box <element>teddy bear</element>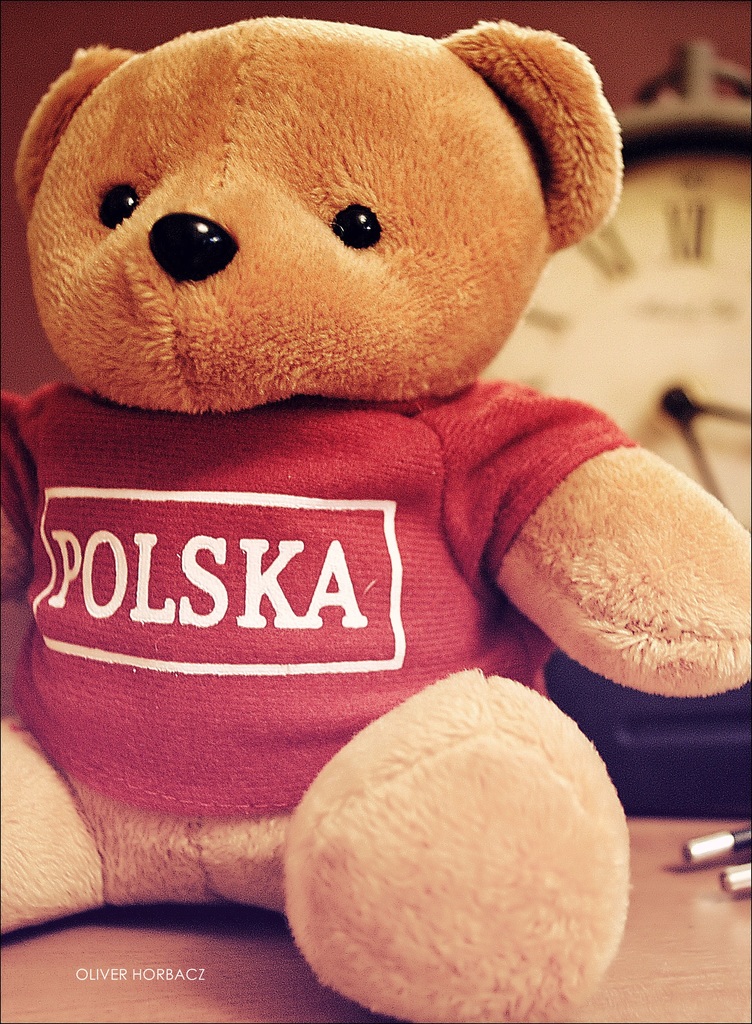
BBox(0, 17, 751, 1023)
